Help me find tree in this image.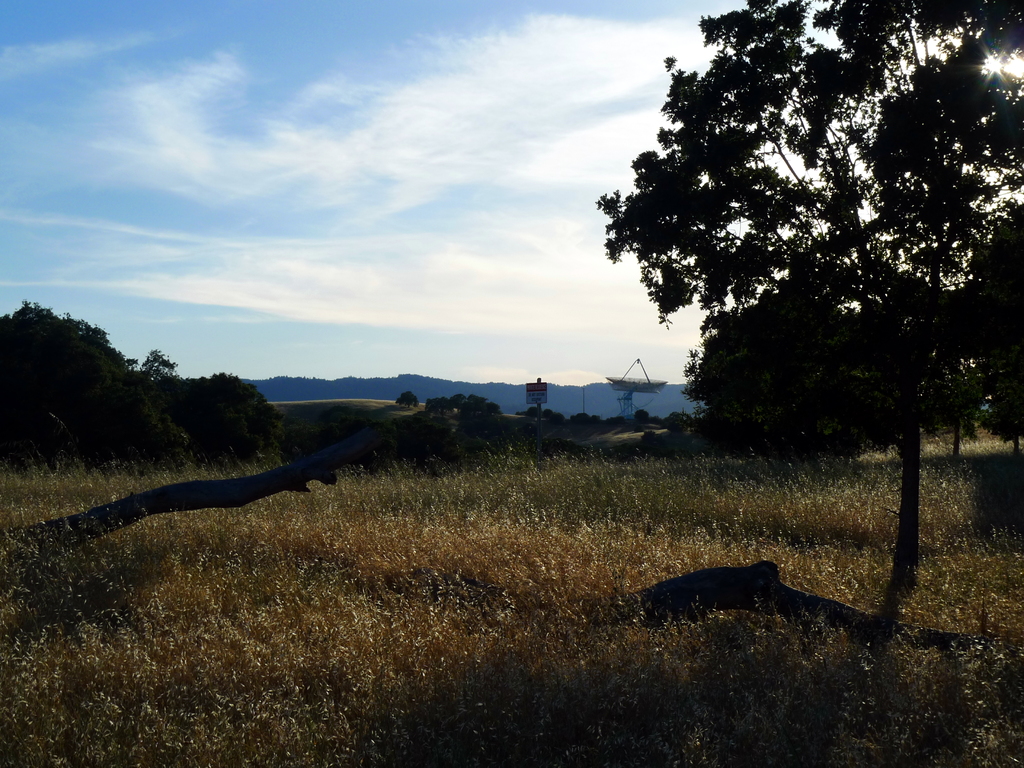
Found it: 396,388,419,408.
